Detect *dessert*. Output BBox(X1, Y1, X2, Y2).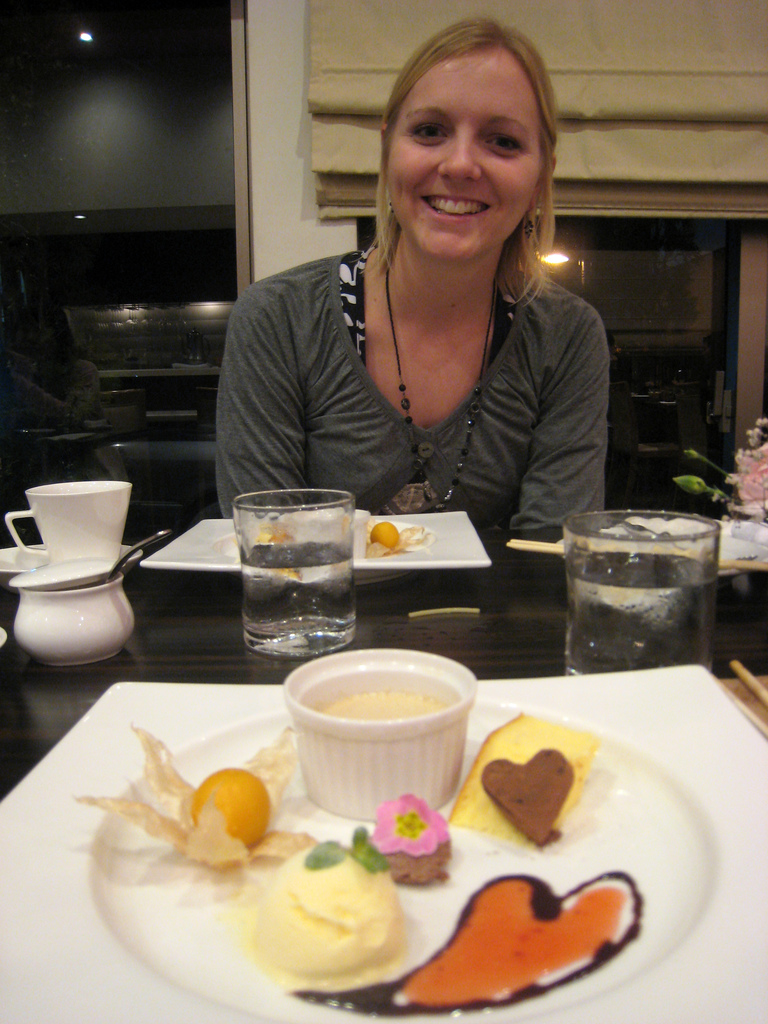
BBox(249, 831, 404, 988).
